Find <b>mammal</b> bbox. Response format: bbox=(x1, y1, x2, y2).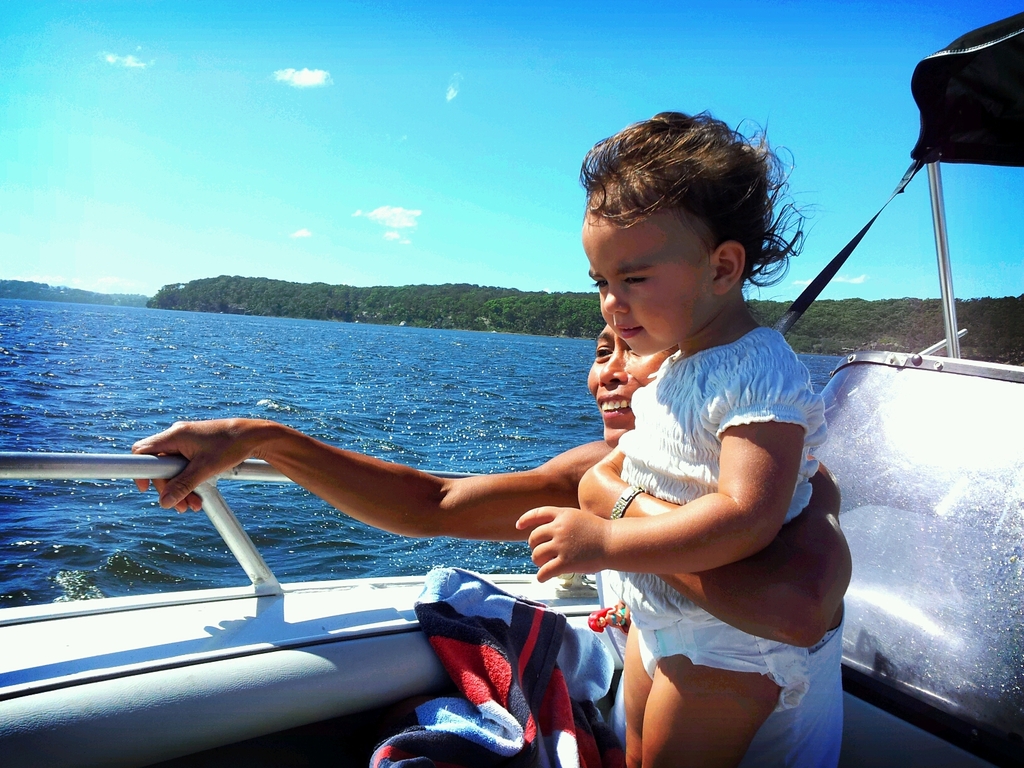
bbox=(131, 317, 842, 767).
